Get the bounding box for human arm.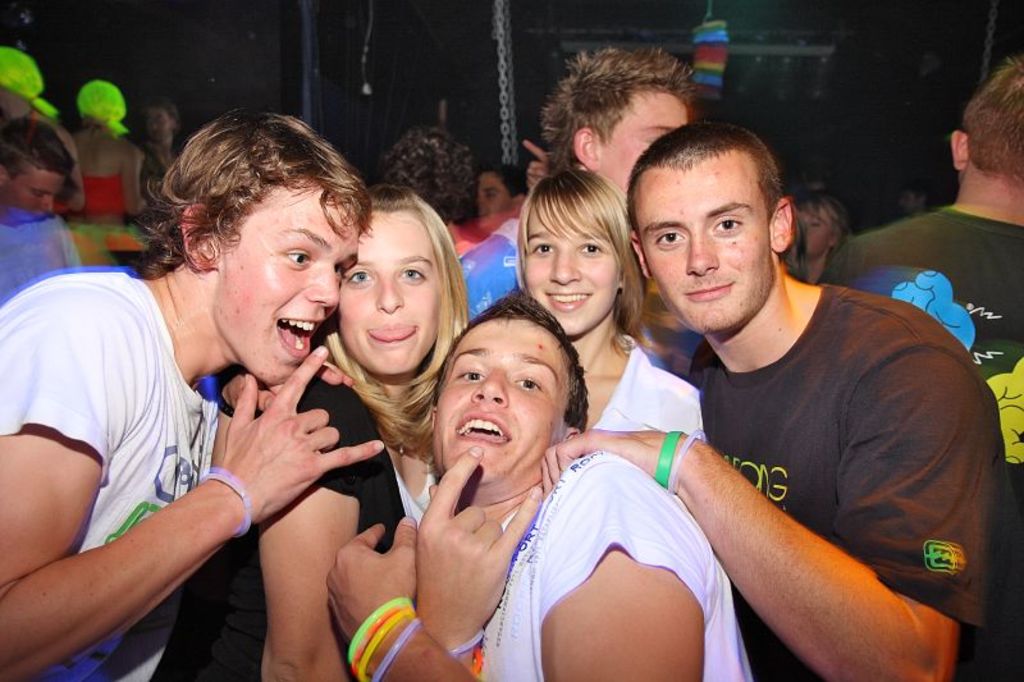
BBox(535, 345, 989, 681).
